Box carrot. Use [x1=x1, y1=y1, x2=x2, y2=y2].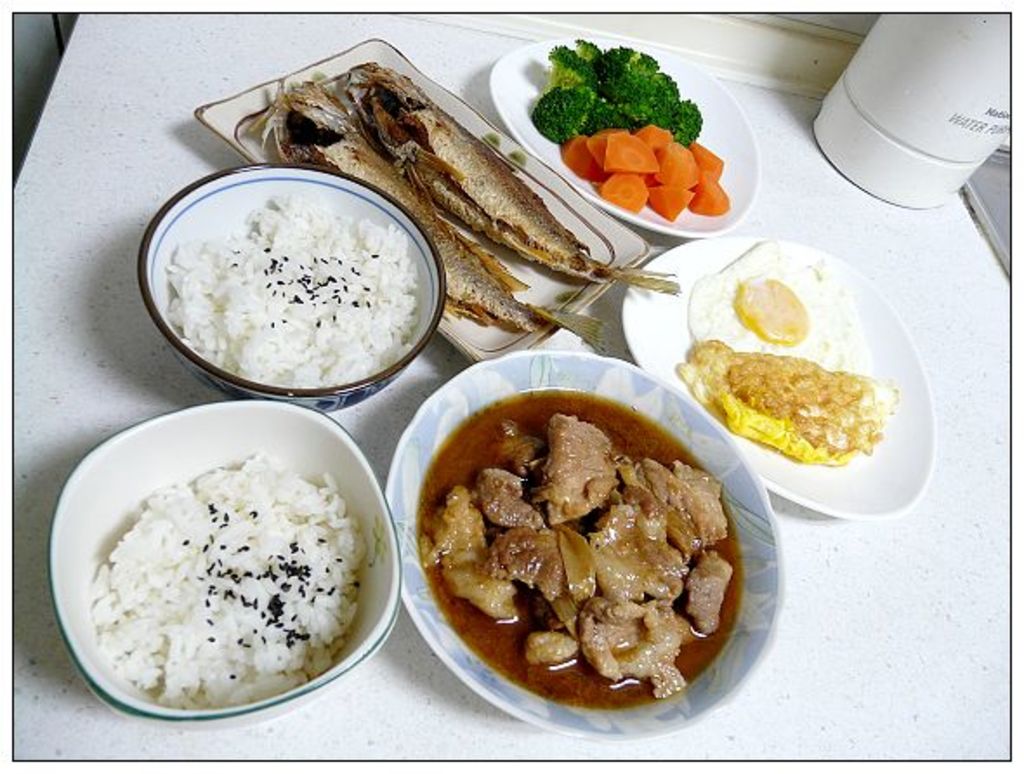
[x1=656, y1=146, x2=699, y2=184].
